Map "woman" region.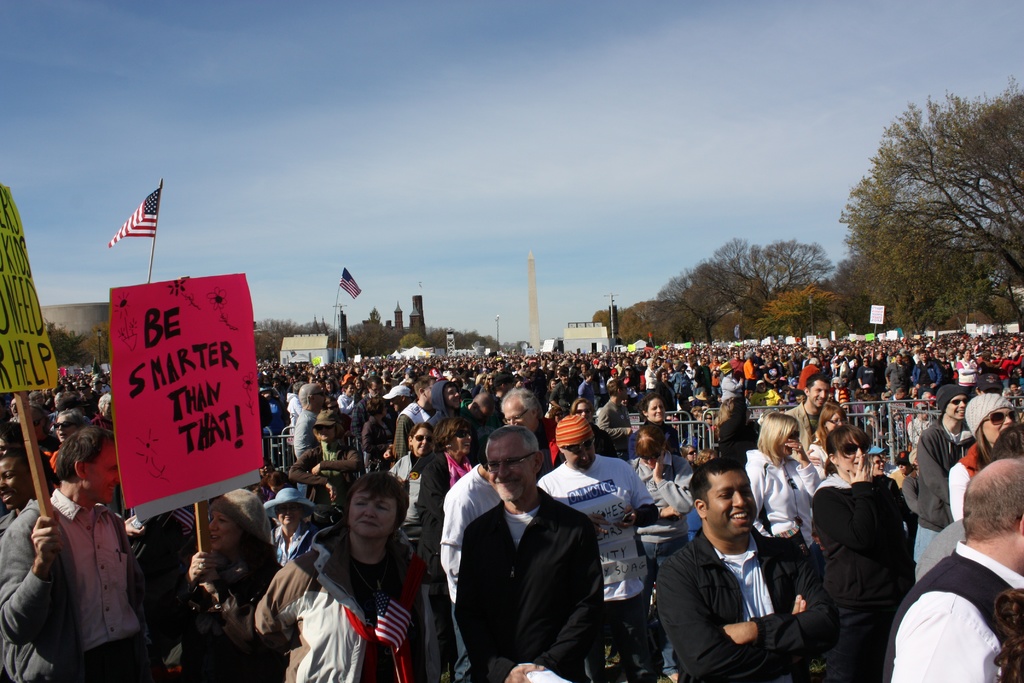
Mapped to crop(415, 415, 483, 682).
